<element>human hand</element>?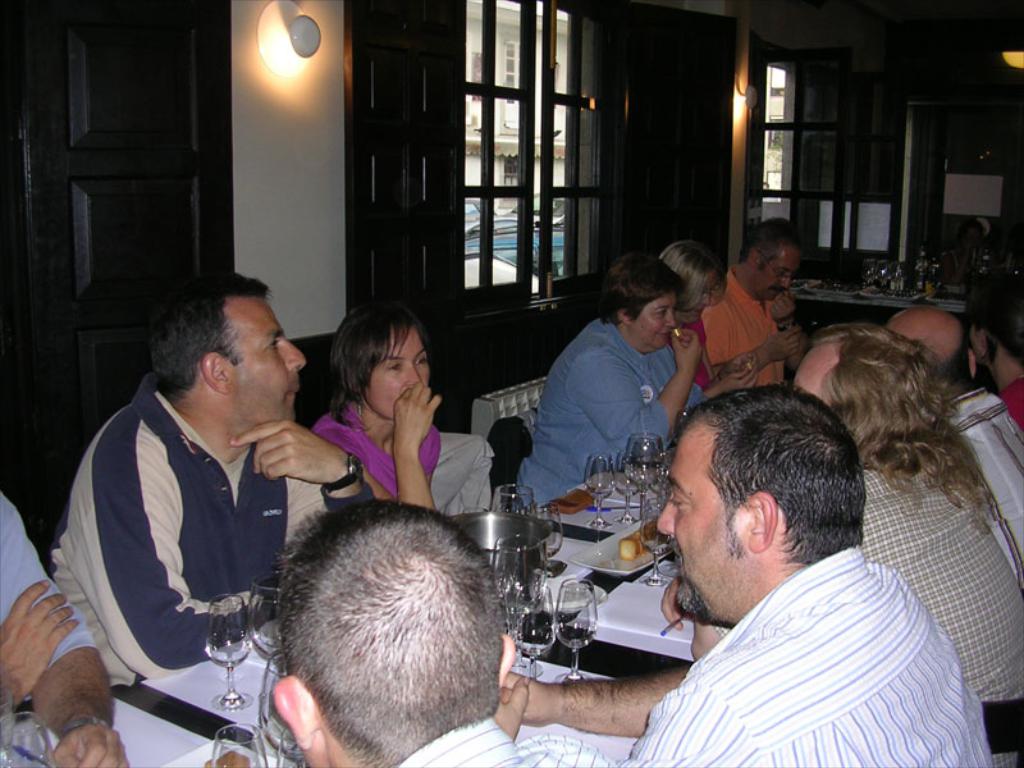
<bbox>764, 291, 799, 326</bbox>
